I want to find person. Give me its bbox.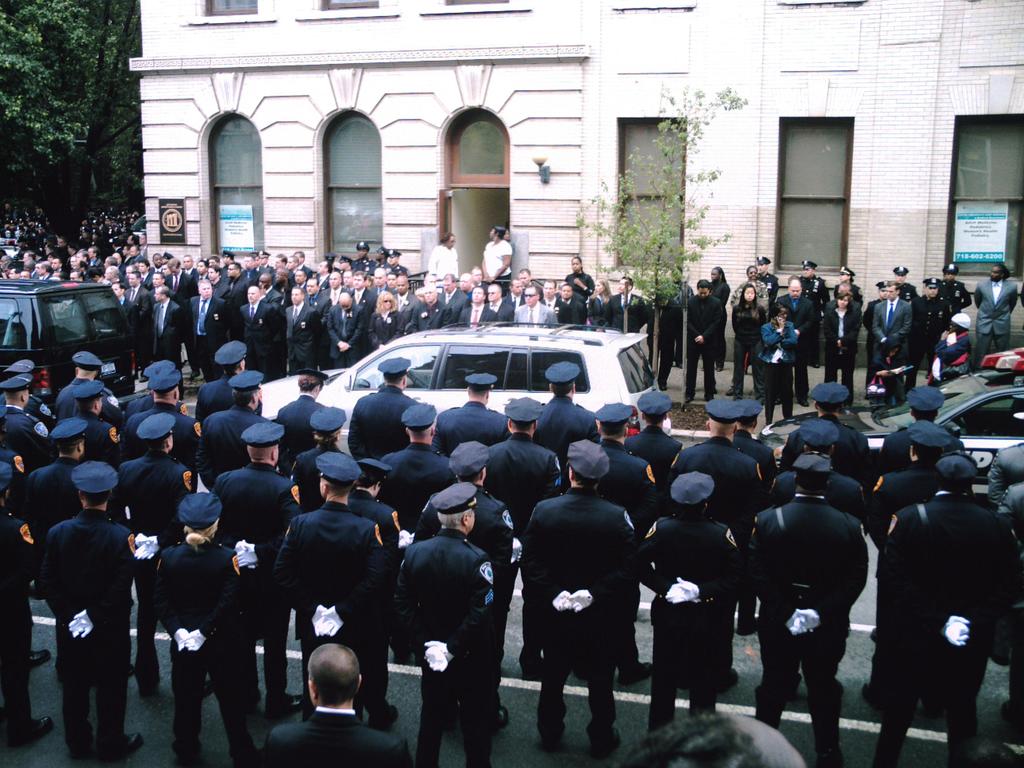
left=461, top=286, right=490, bottom=328.
